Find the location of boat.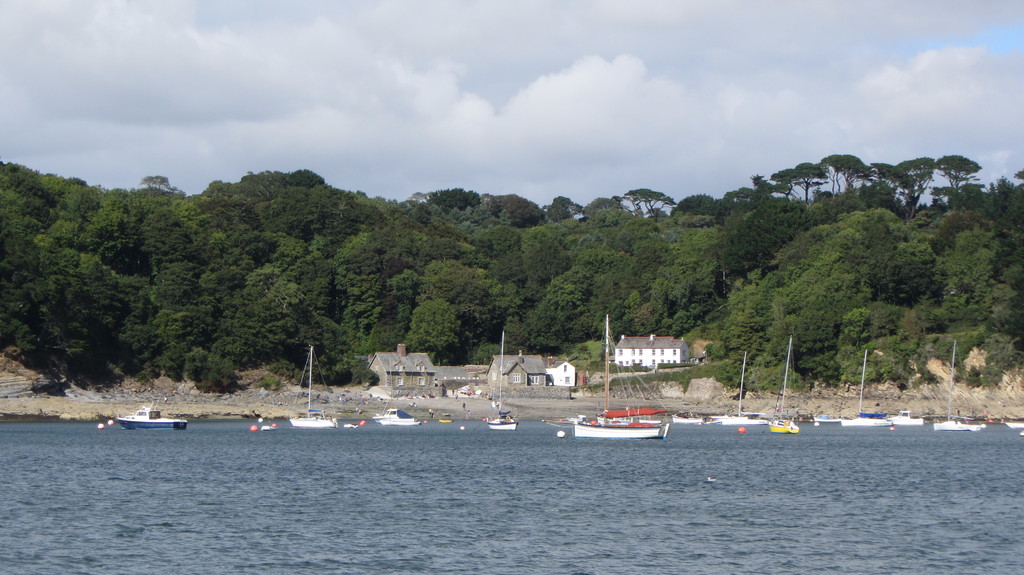
Location: <box>708,354,769,425</box>.
